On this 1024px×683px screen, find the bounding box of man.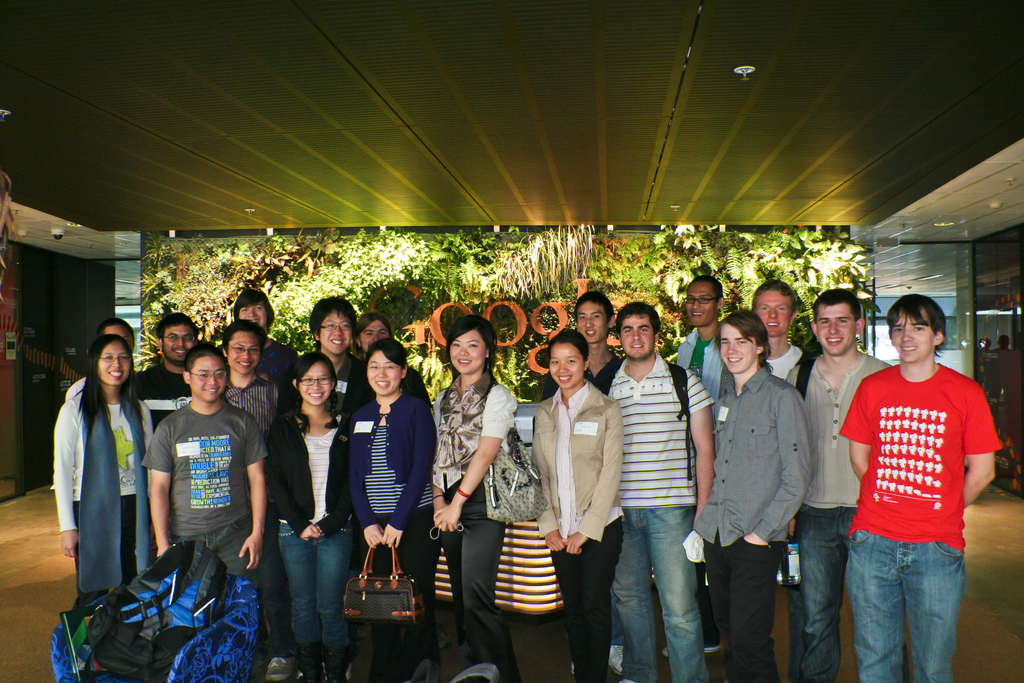
Bounding box: Rect(673, 277, 732, 653).
